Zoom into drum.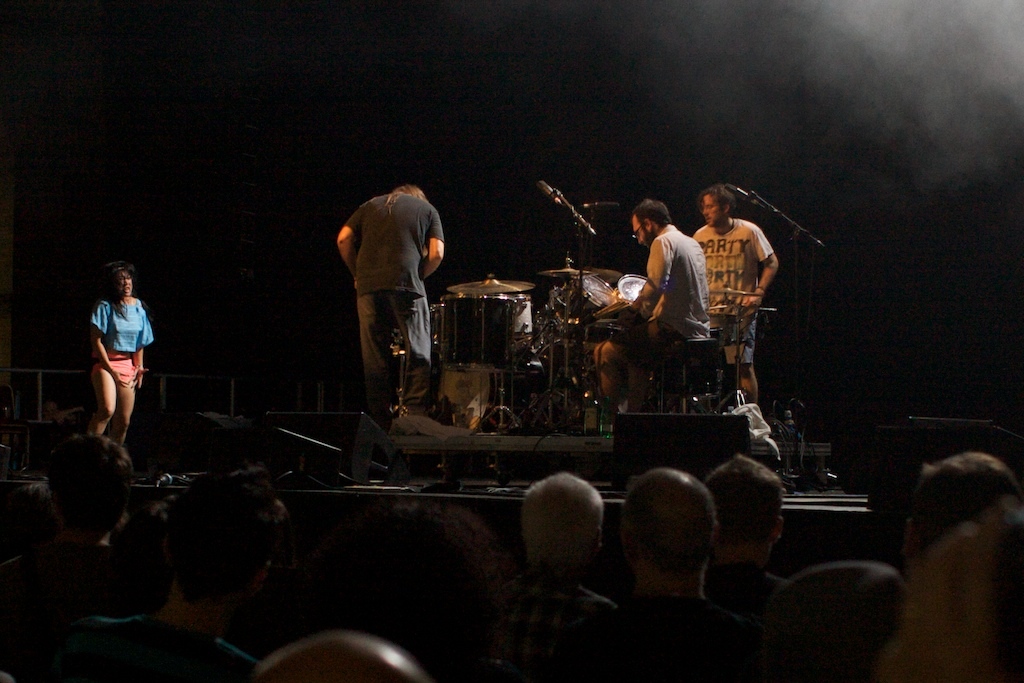
Zoom target: 440 292 516 374.
